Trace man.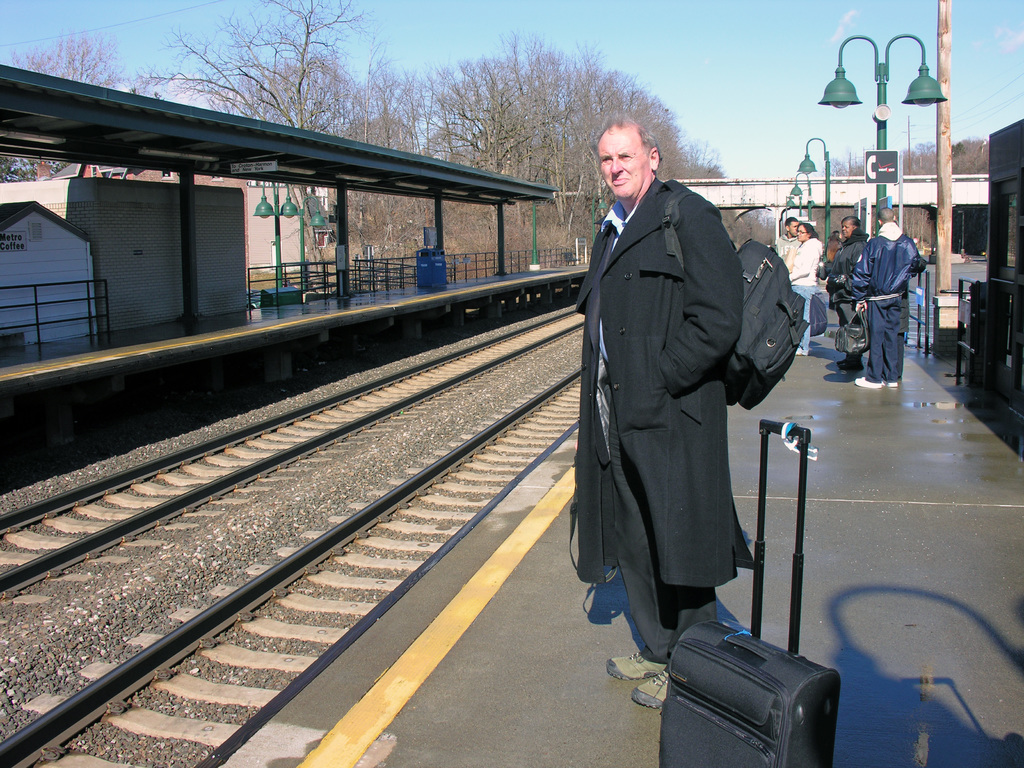
Traced to (846, 206, 923, 387).
